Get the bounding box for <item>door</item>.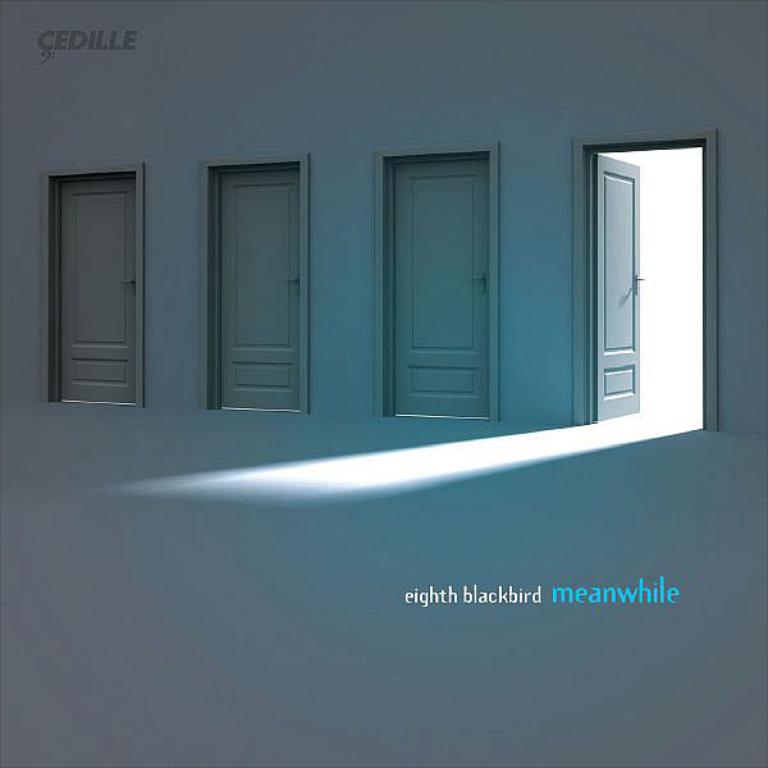
{"x1": 56, "y1": 177, "x2": 136, "y2": 402}.
